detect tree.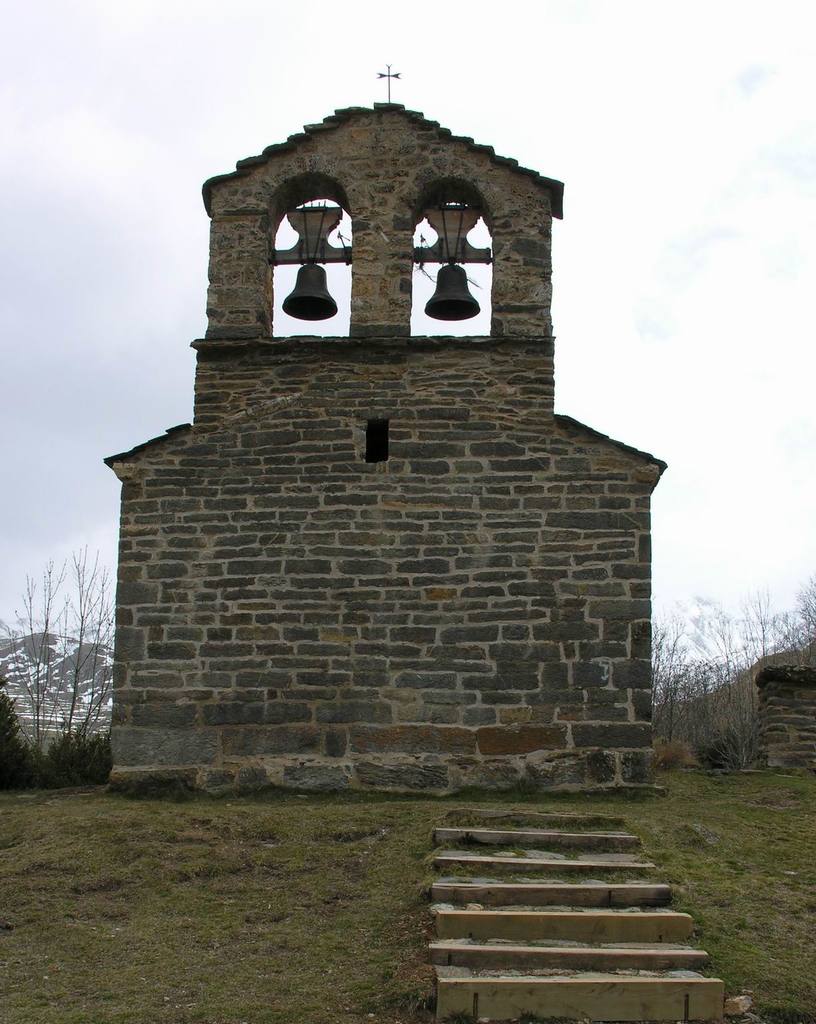
Detected at select_region(0, 537, 125, 765).
